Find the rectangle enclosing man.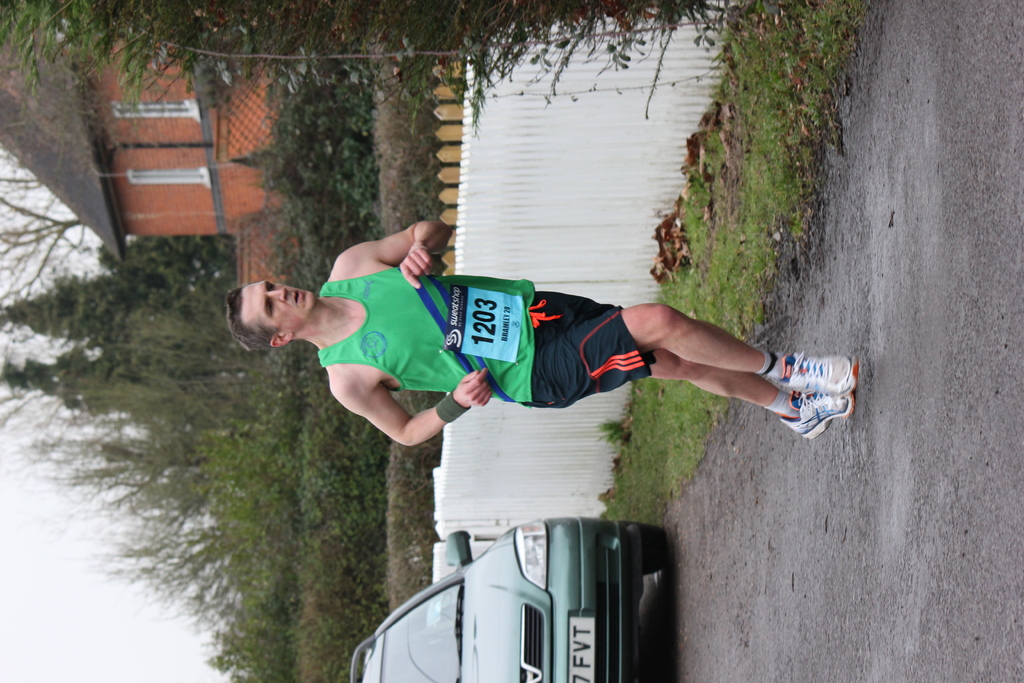
[x1=240, y1=233, x2=791, y2=484].
